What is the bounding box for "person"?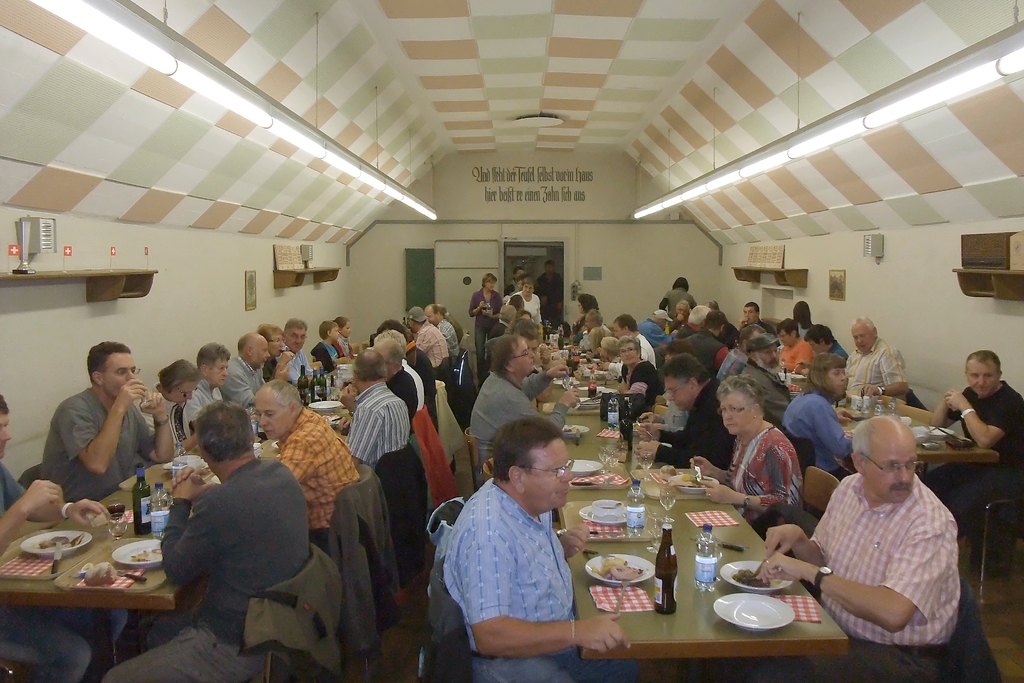
(920,347,1023,538).
